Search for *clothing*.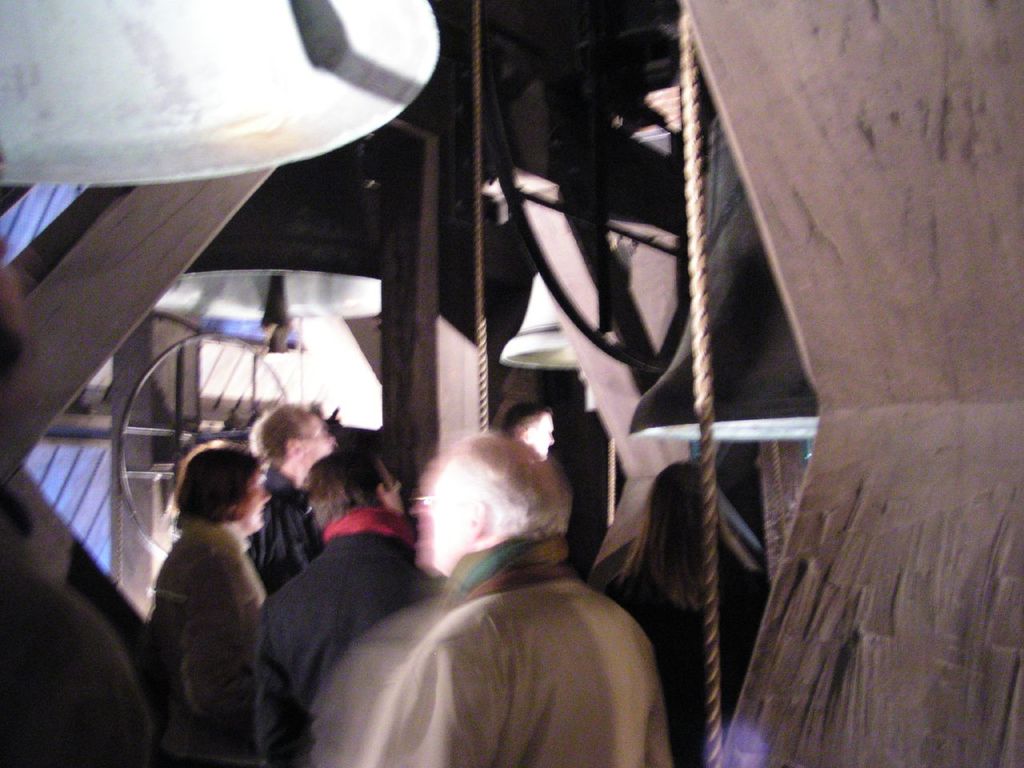
Found at 246, 458, 320, 594.
